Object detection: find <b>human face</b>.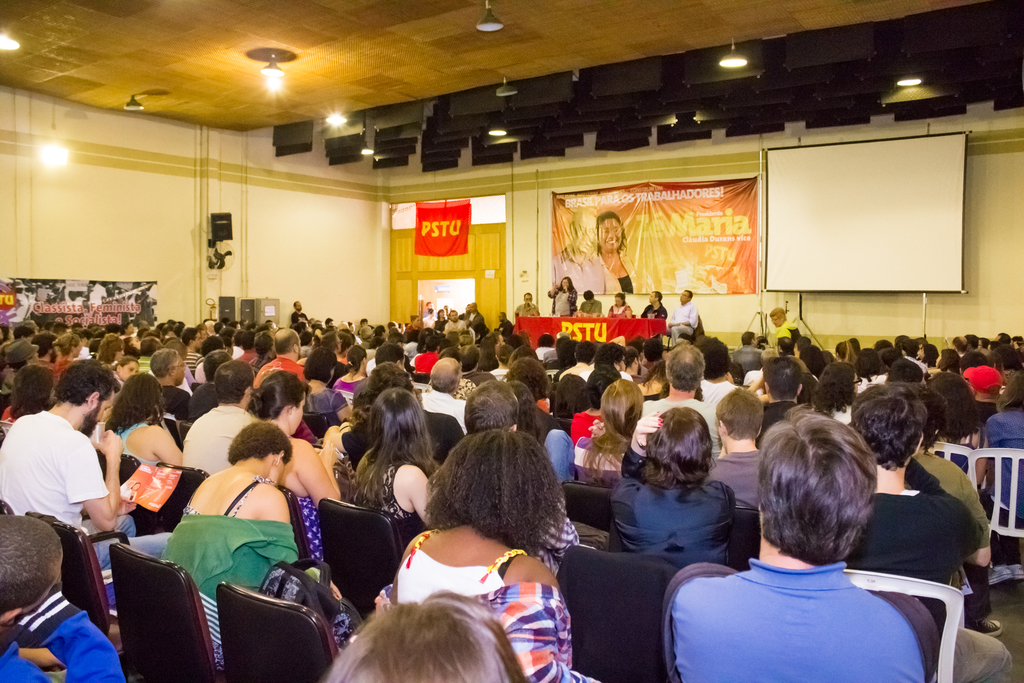
(x1=292, y1=391, x2=306, y2=433).
